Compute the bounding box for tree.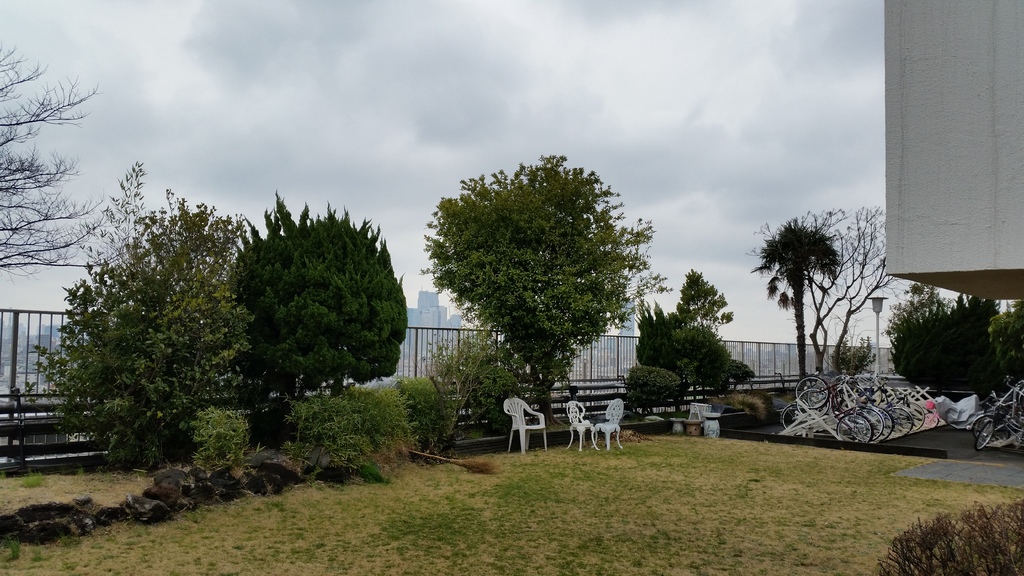
x1=20 y1=202 x2=249 y2=445.
